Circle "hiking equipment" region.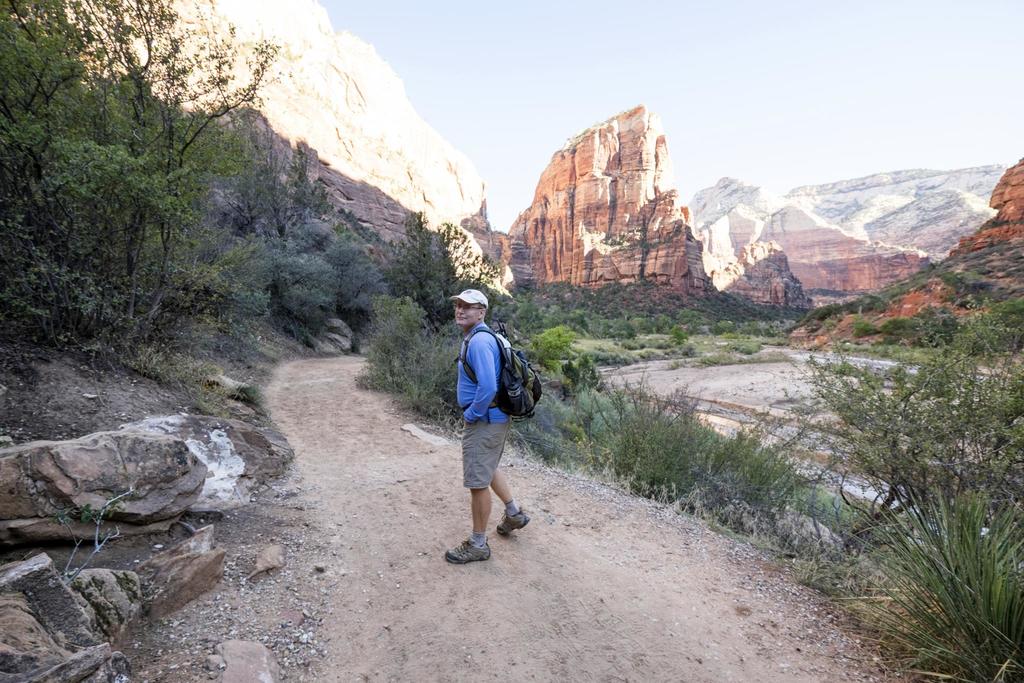
Region: detection(454, 315, 545, 420).
